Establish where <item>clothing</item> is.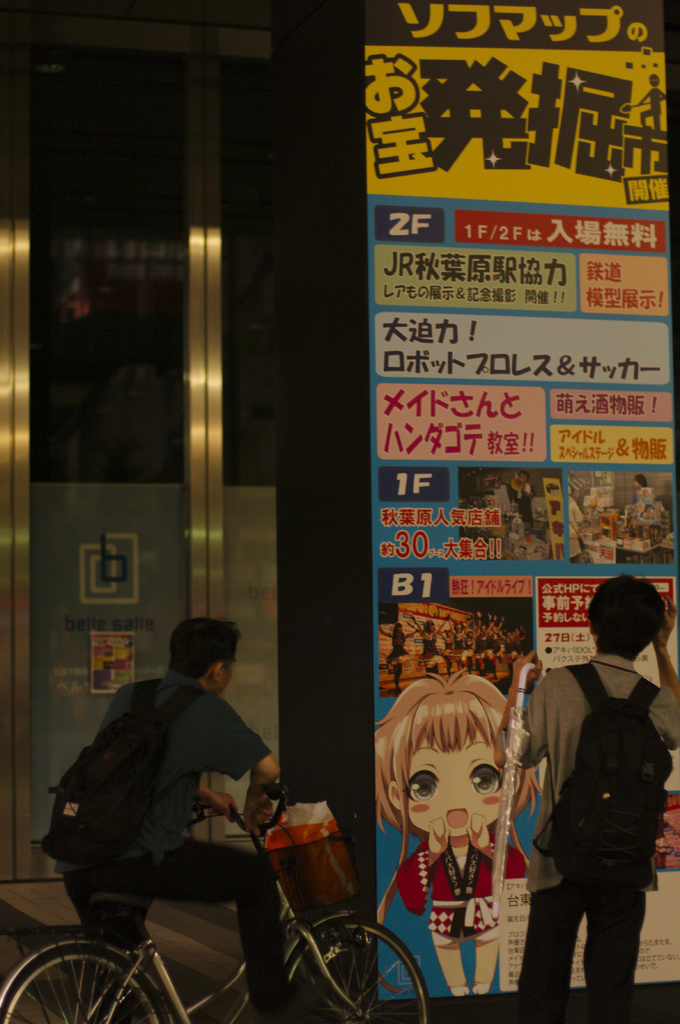
Established at [504, 479, 536, 531].
